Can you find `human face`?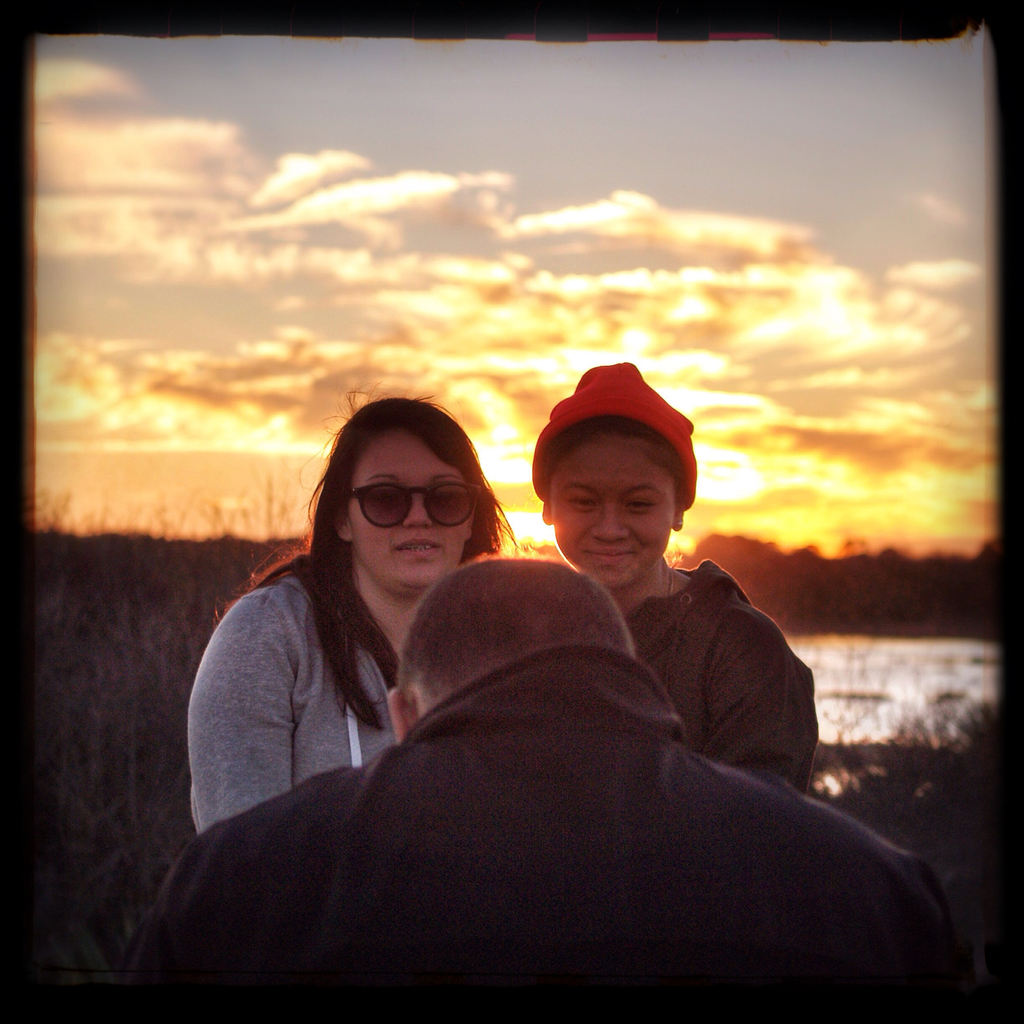
Yes, bounding box: 342,426,479,584.
